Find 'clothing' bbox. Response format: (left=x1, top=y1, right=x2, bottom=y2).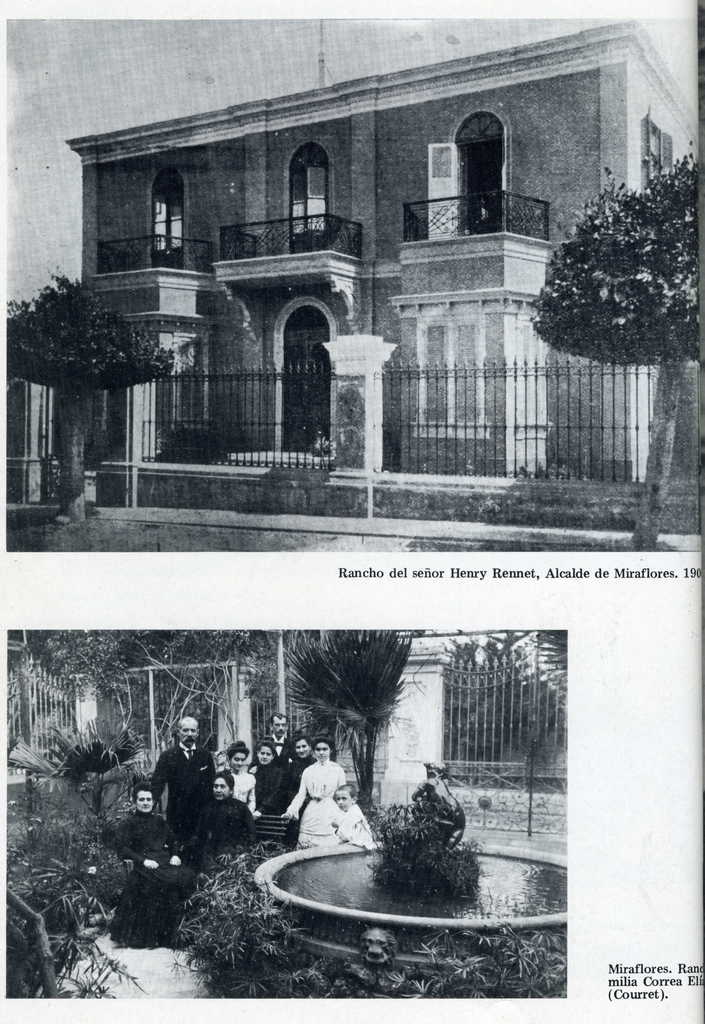
(left=293, top=760, right=344, bottom=848).
